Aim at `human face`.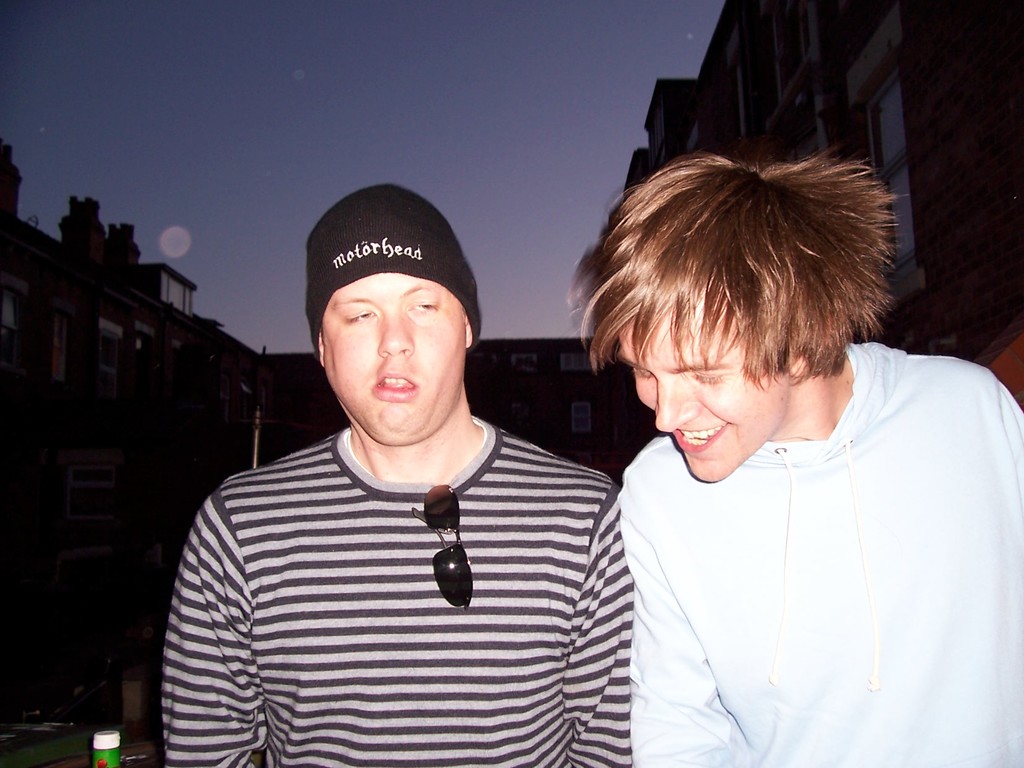
Aimed at [x1=326, y1=275, x2=466, y2=444].
